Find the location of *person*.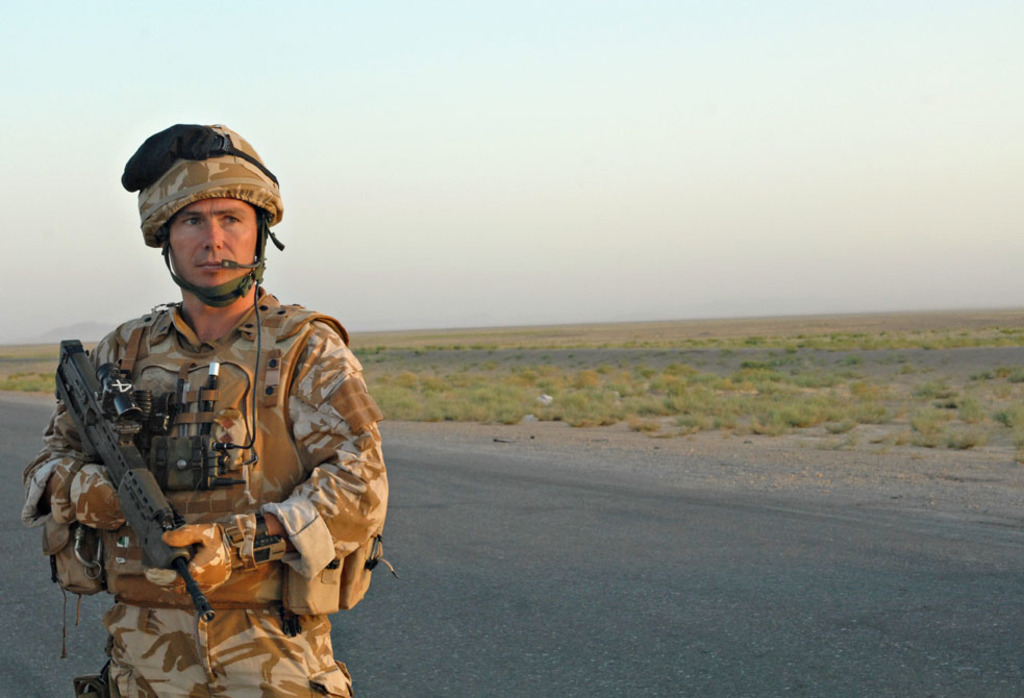
Location: BBox(20, 128, 375, 697).
